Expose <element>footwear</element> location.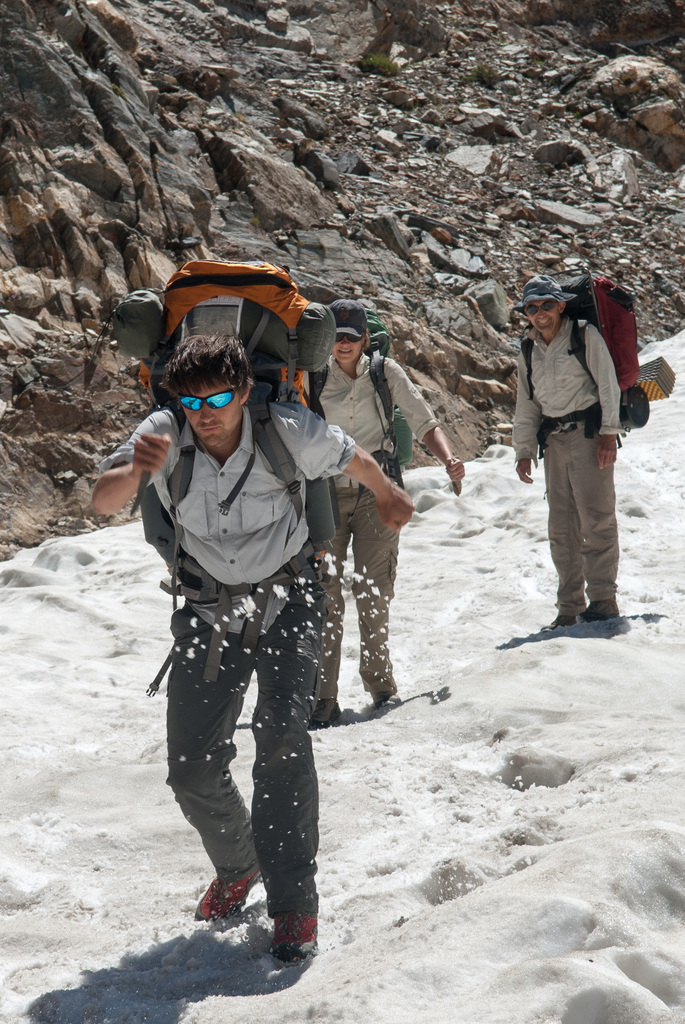
Exposed at <box>542,605,584,636</box>.
